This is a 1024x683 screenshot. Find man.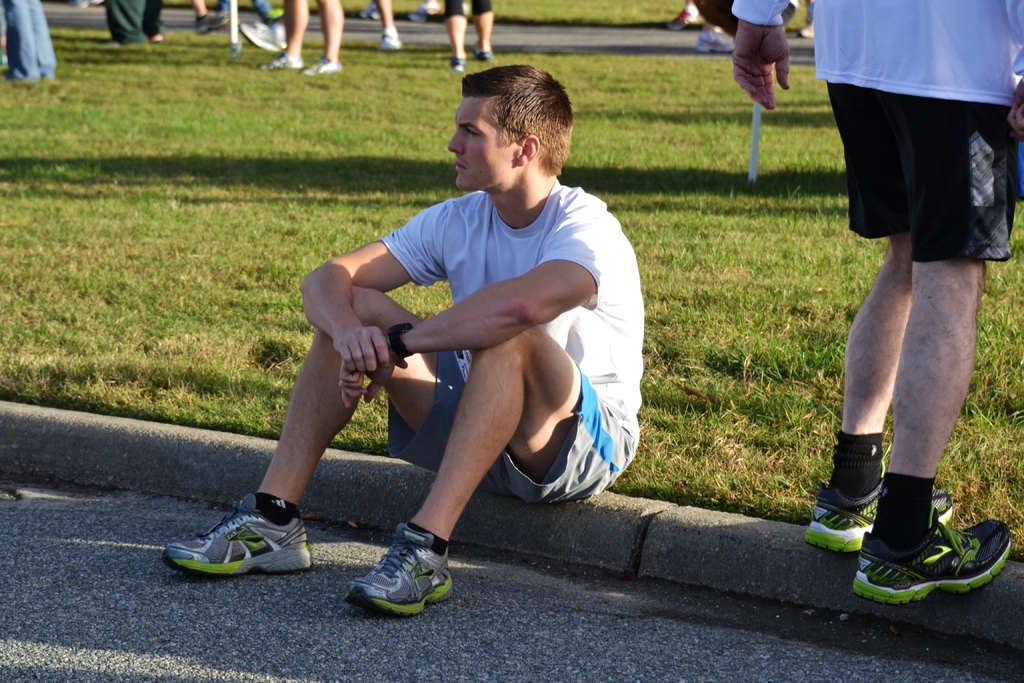
Bounding box: bbox=[208, 92, 701, 592].
